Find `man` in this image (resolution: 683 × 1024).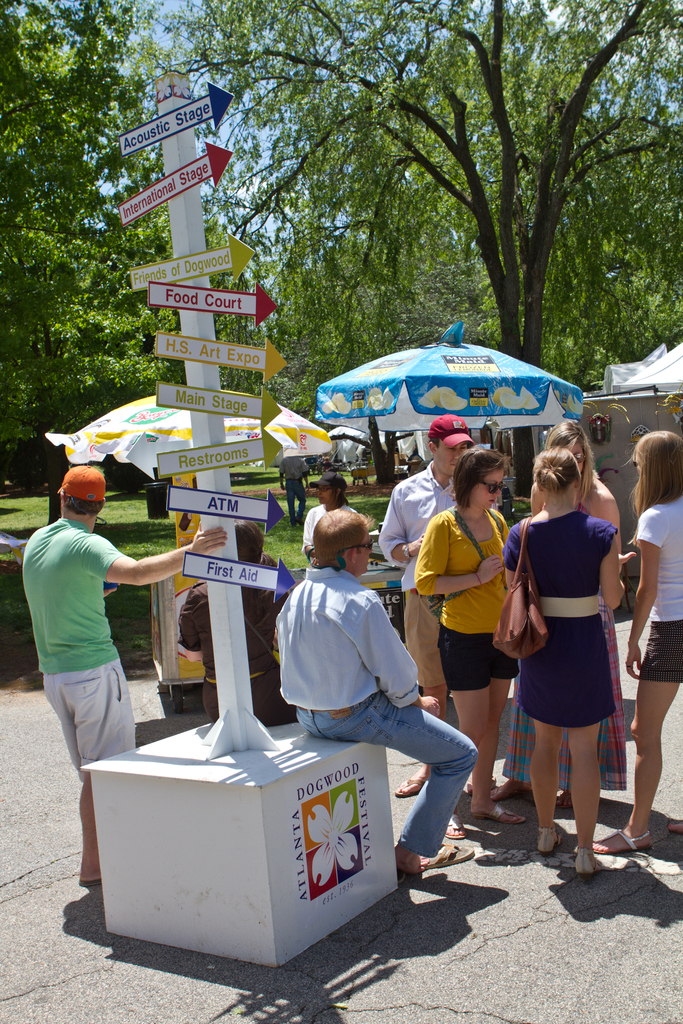
pyautogui.locateOnScreen(20, 465, 228, 888).
